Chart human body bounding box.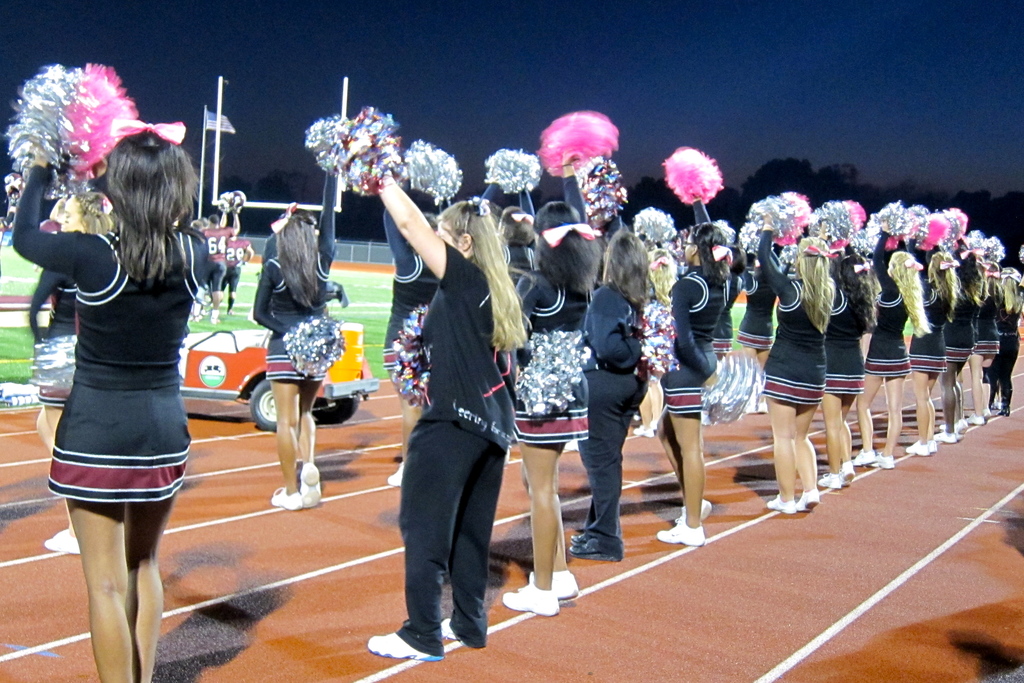
Charted: (left=31, top=92, right=197, bottom=682).
